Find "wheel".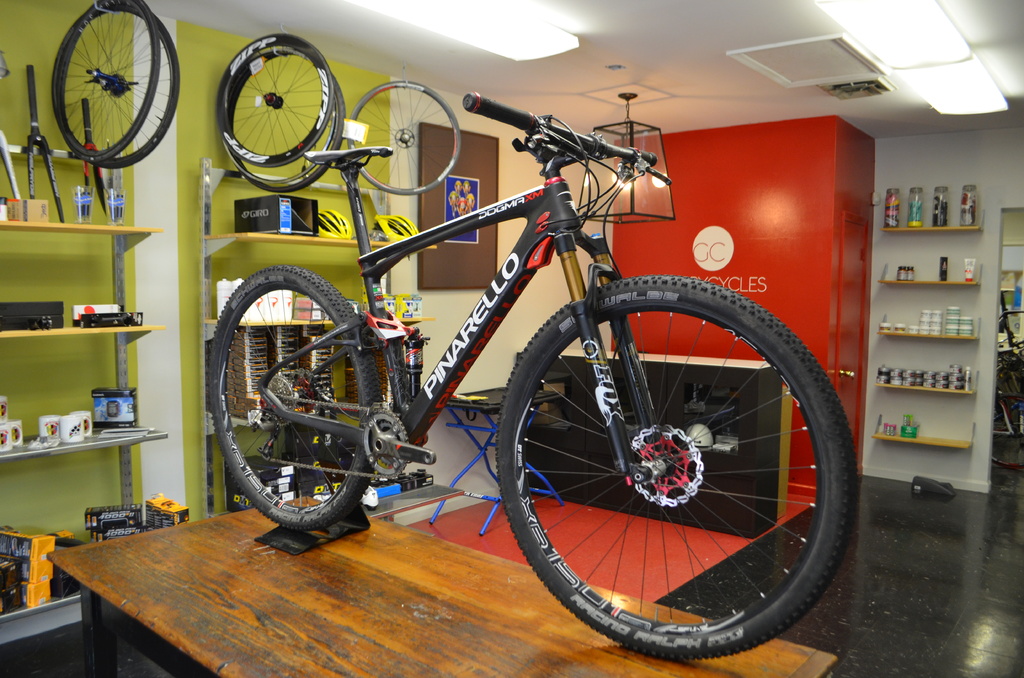
x1=213 y1=33 x2=333 y2=165.
